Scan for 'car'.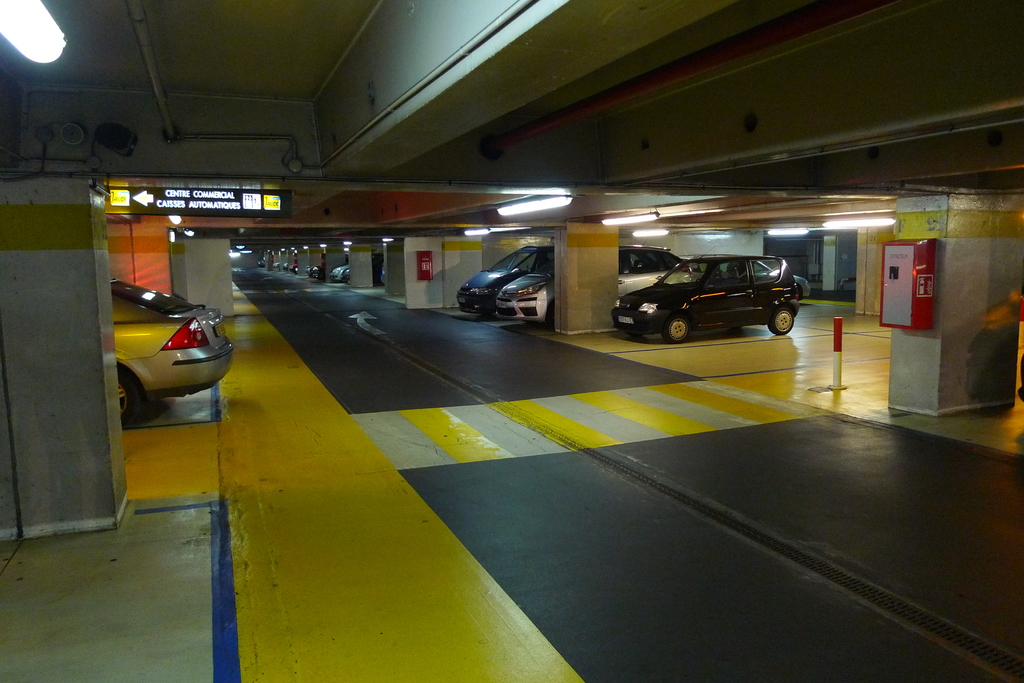
Scan result: <bbox>273, 262, 279, 270</bbox>.
